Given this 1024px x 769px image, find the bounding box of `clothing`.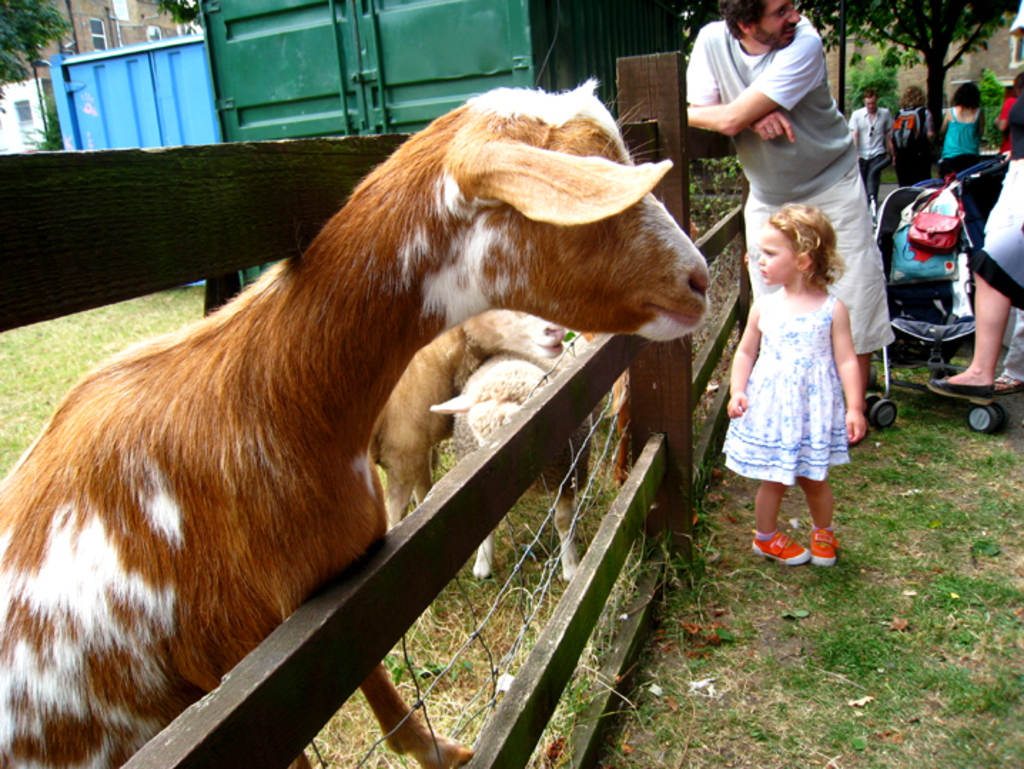
box(680, 16, 900, 351).
